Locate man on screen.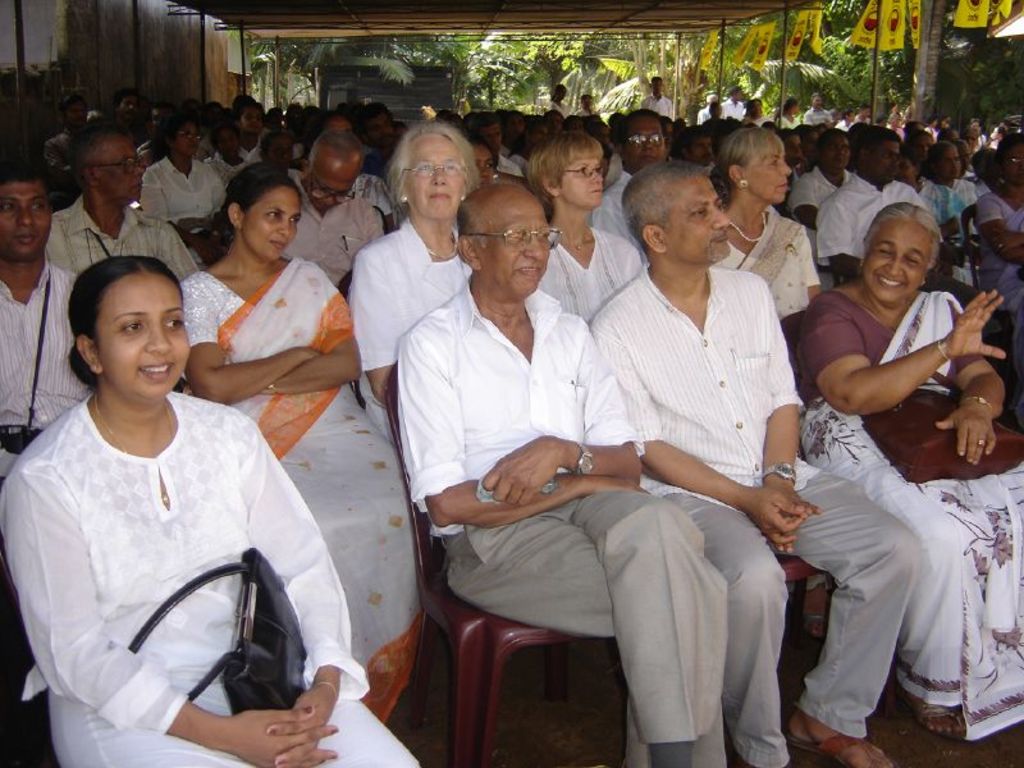
On screen at {"x1": 586, "y1": 163, "x2": 922, "y2": 767}.
